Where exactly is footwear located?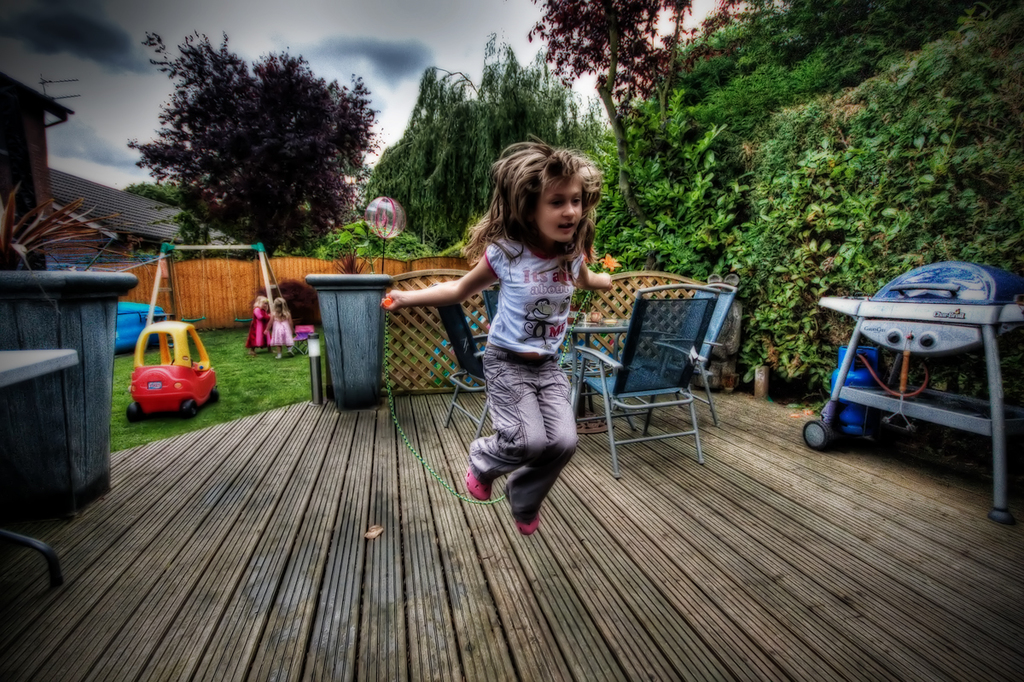
Its bounding box is [464,461,499,501].
